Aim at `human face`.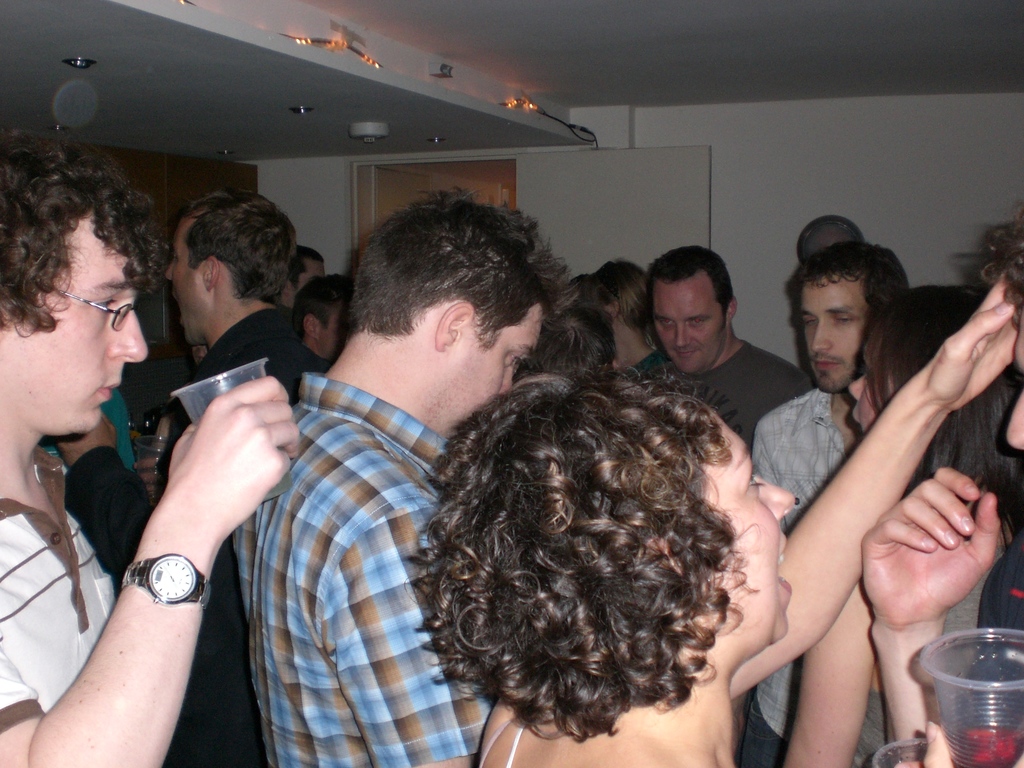
Aimed at x1=652 y1=267 x2=724 y2=374.
